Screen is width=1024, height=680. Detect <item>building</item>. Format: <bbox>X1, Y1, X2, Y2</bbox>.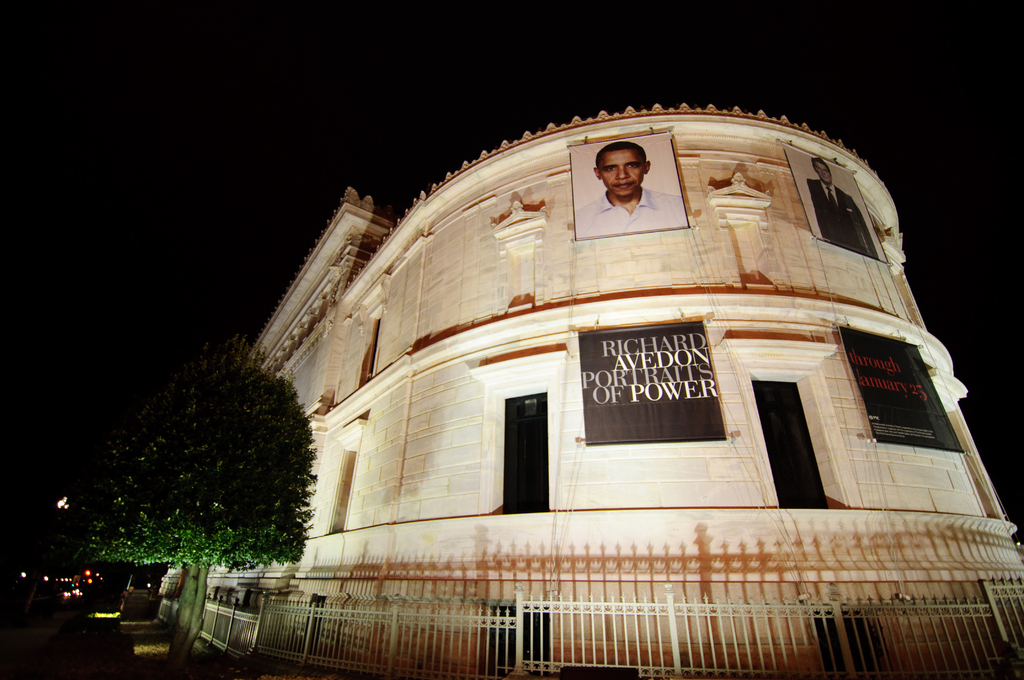
<bbox>160, 101, 1023, 679</bbox>.
